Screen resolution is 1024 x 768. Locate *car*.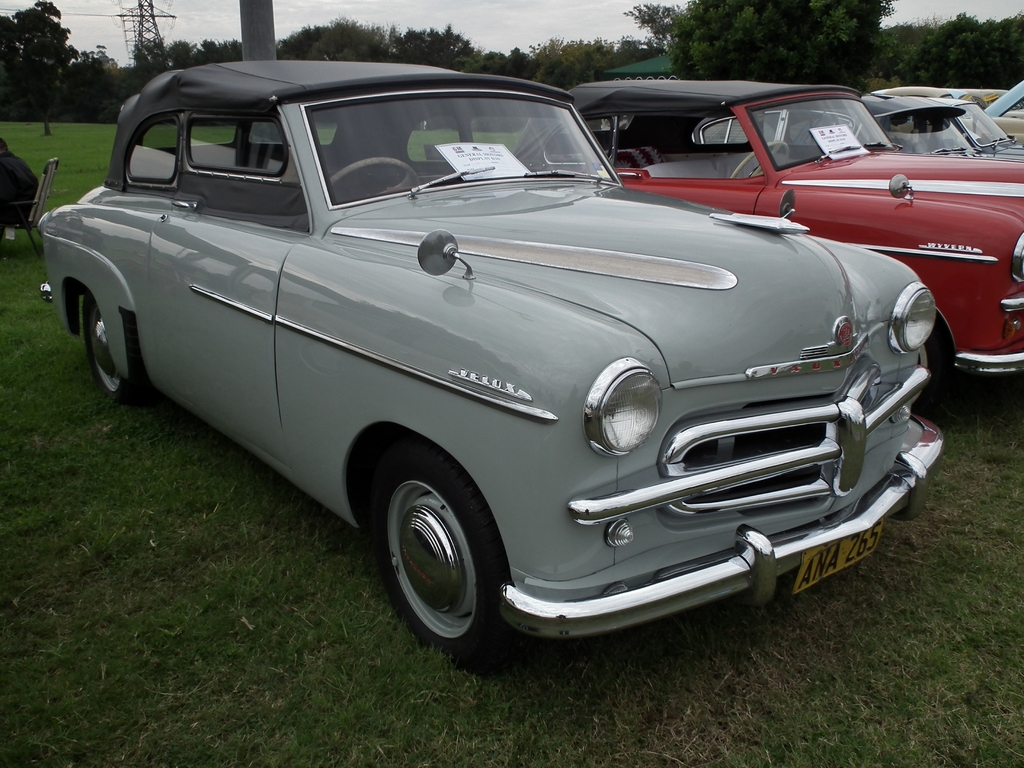
(511, 80, 1023, 390).
